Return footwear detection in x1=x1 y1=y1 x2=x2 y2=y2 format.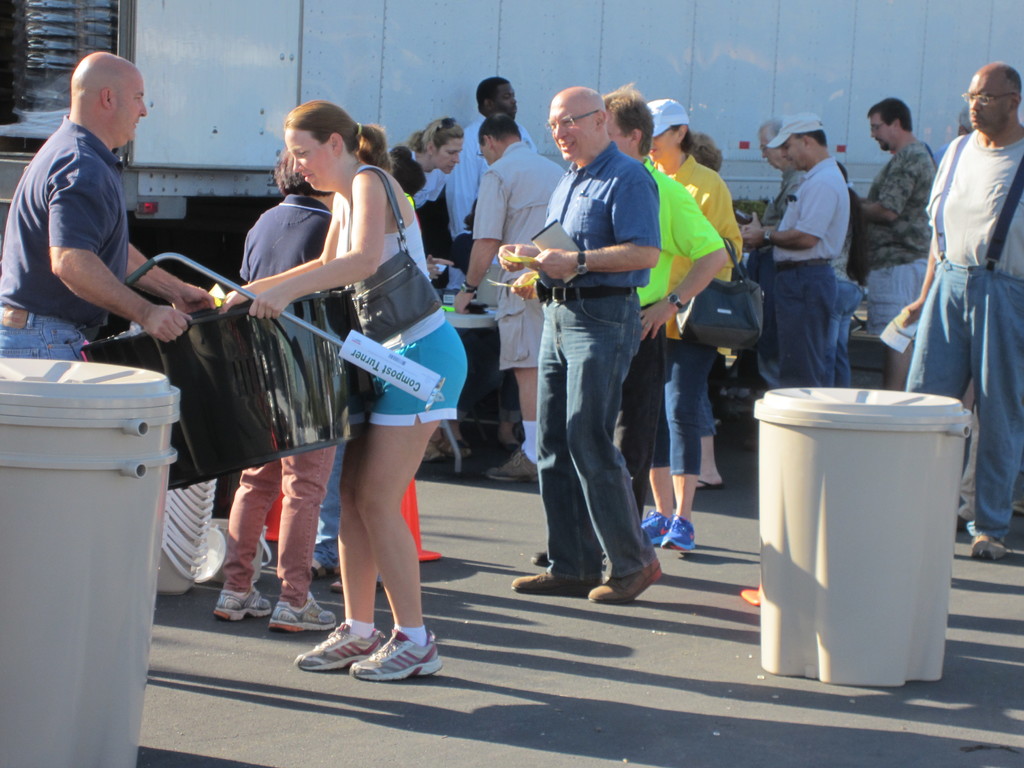
x1=216 y1=584 x2=271 y2=619.
